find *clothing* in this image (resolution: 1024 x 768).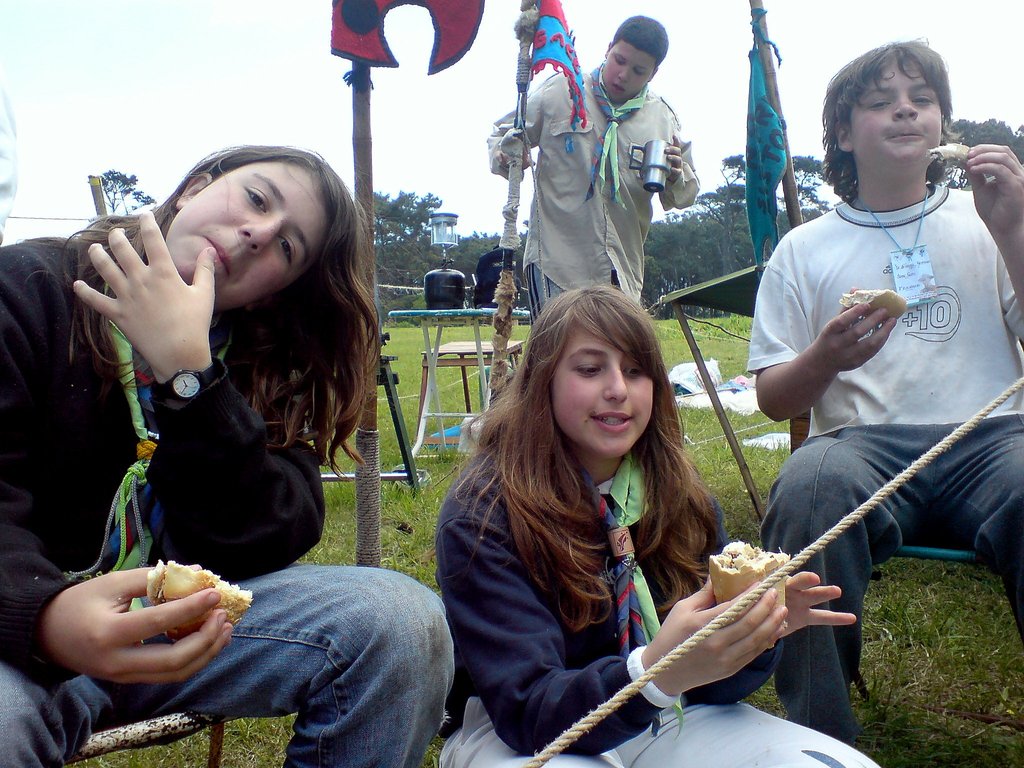
bbox=[487, 68, 699, 310].
